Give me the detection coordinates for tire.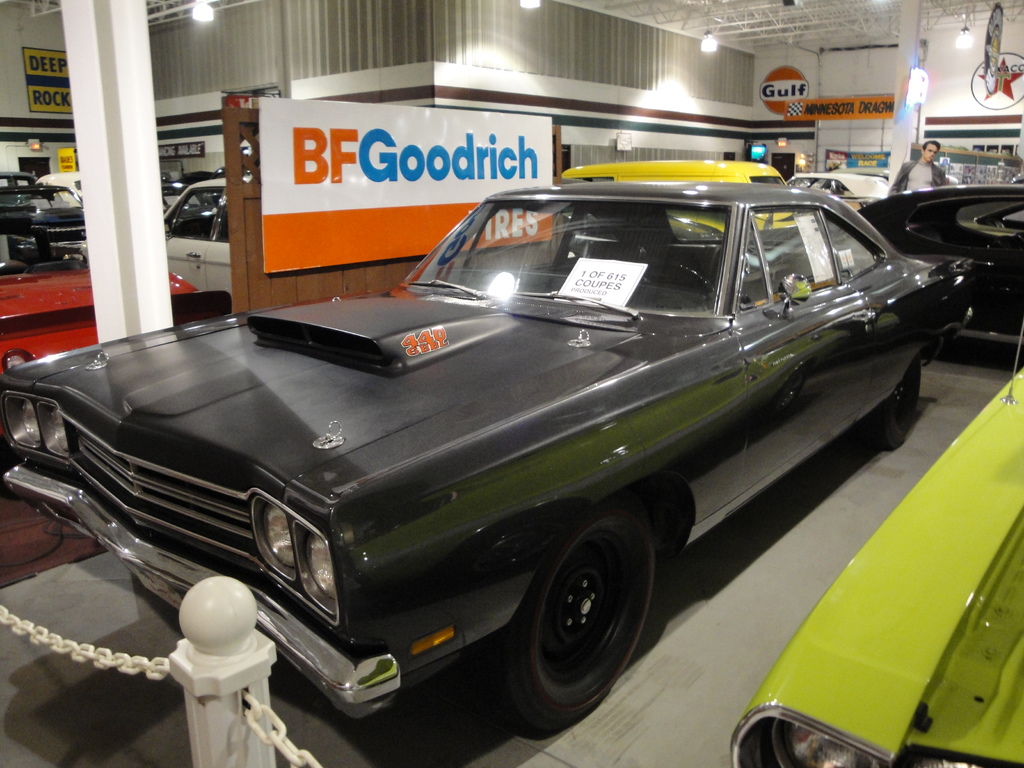
874 357 916 447.
